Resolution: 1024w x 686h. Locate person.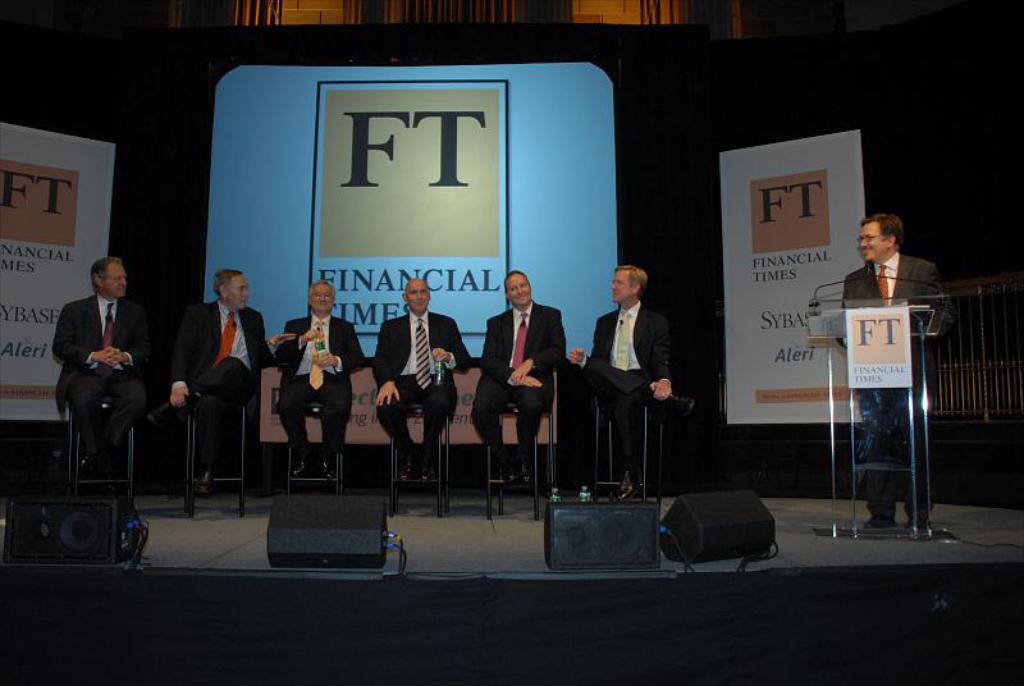
563 261 668 504.
